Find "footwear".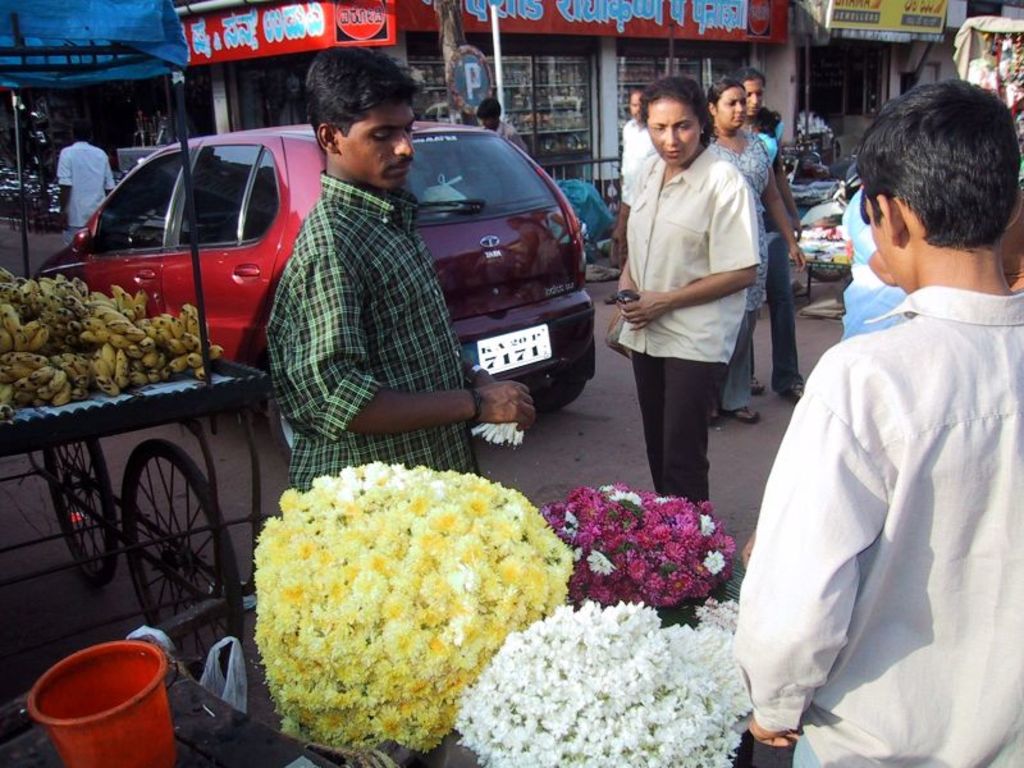
751 379 764 390.
